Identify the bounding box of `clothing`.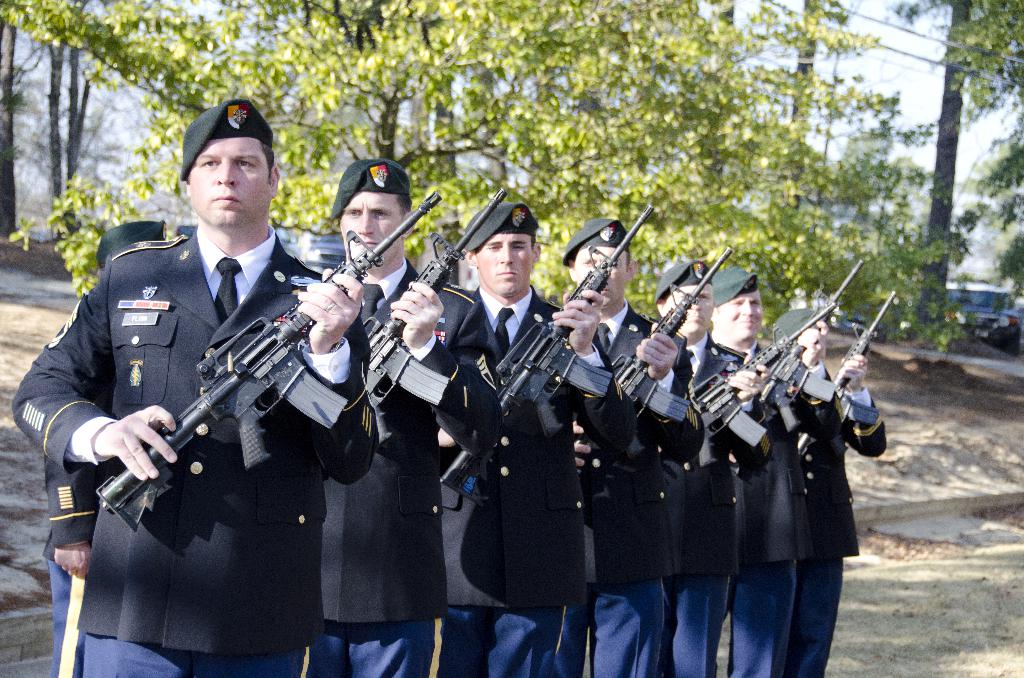
box(435, 284, 632, 677).
